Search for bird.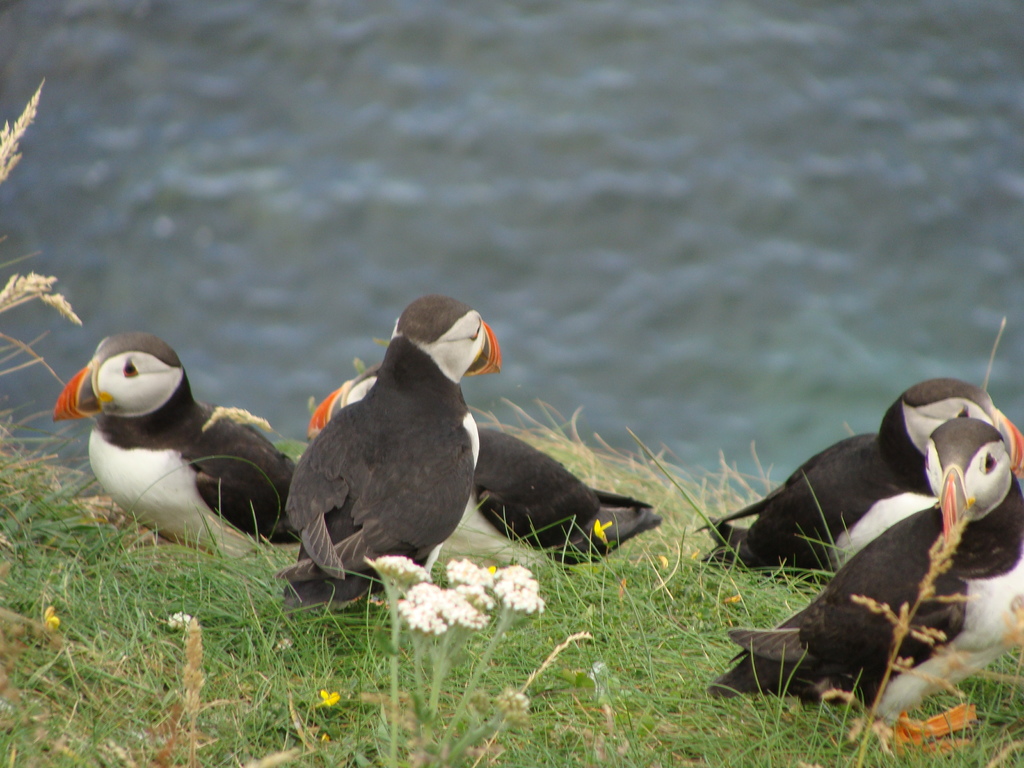
Found at {"x1": 273, "y1": 294, "x2": 502, "y2": 609}.
